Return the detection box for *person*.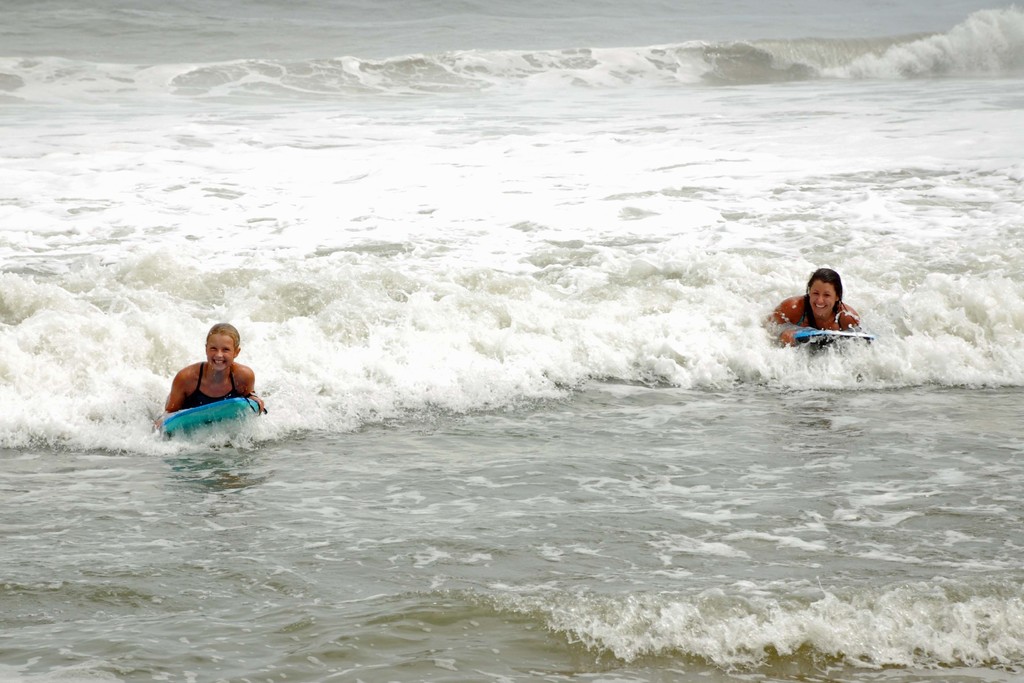
(783,263,870,368).
